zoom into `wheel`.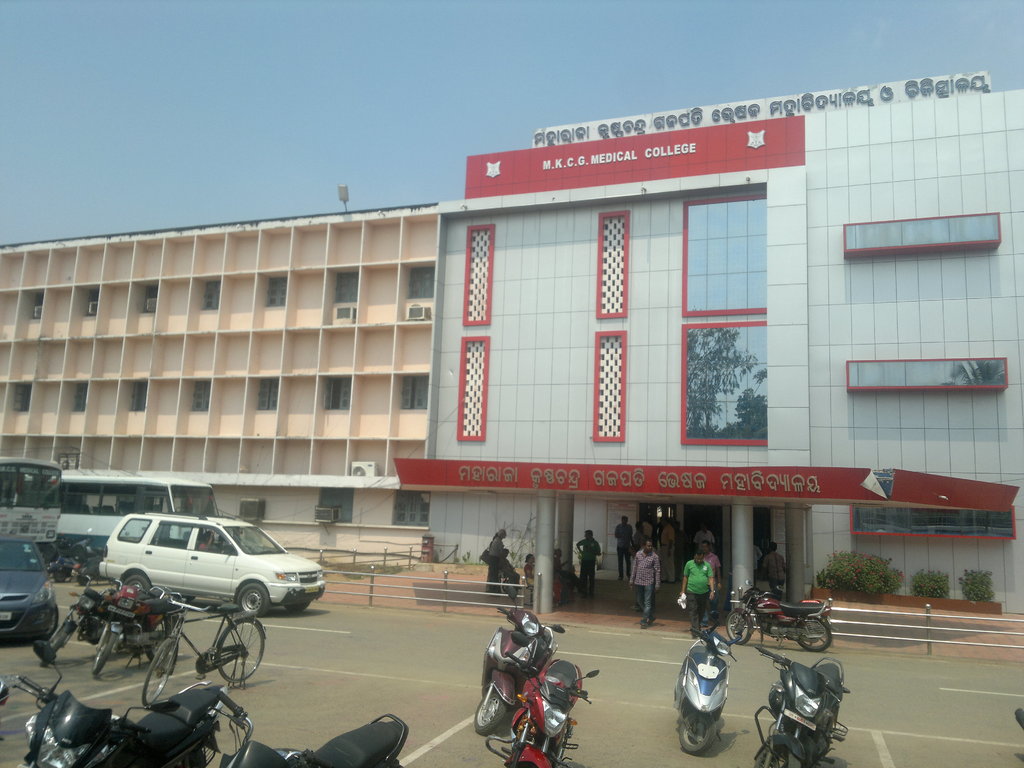
Zoom target: locate(472, 687, 509, 736).
